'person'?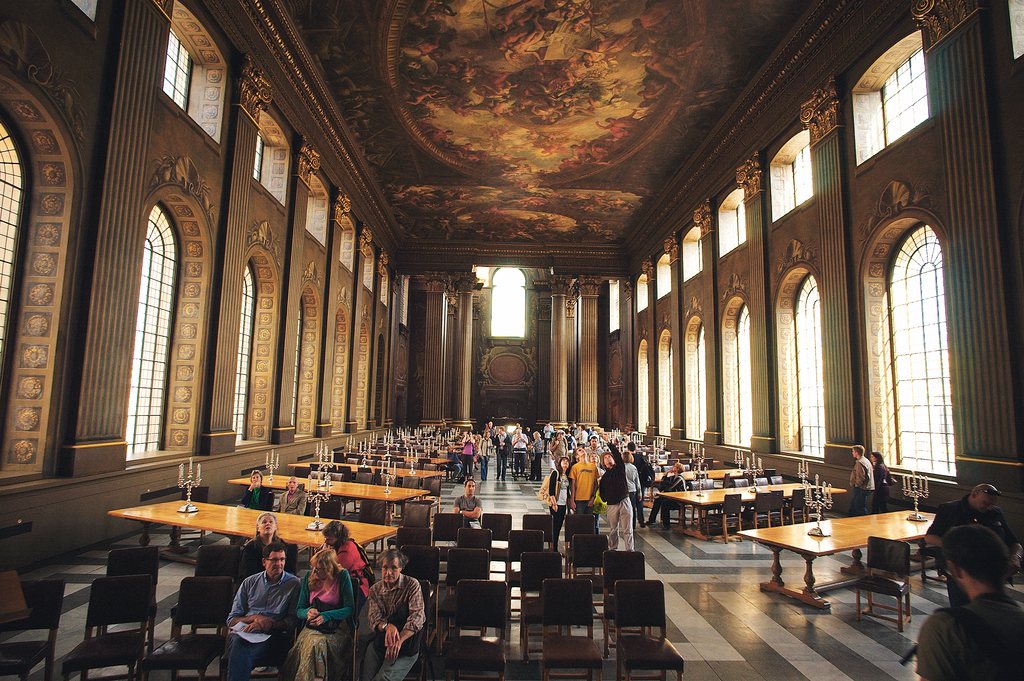
[356, 544, 429, 680]
